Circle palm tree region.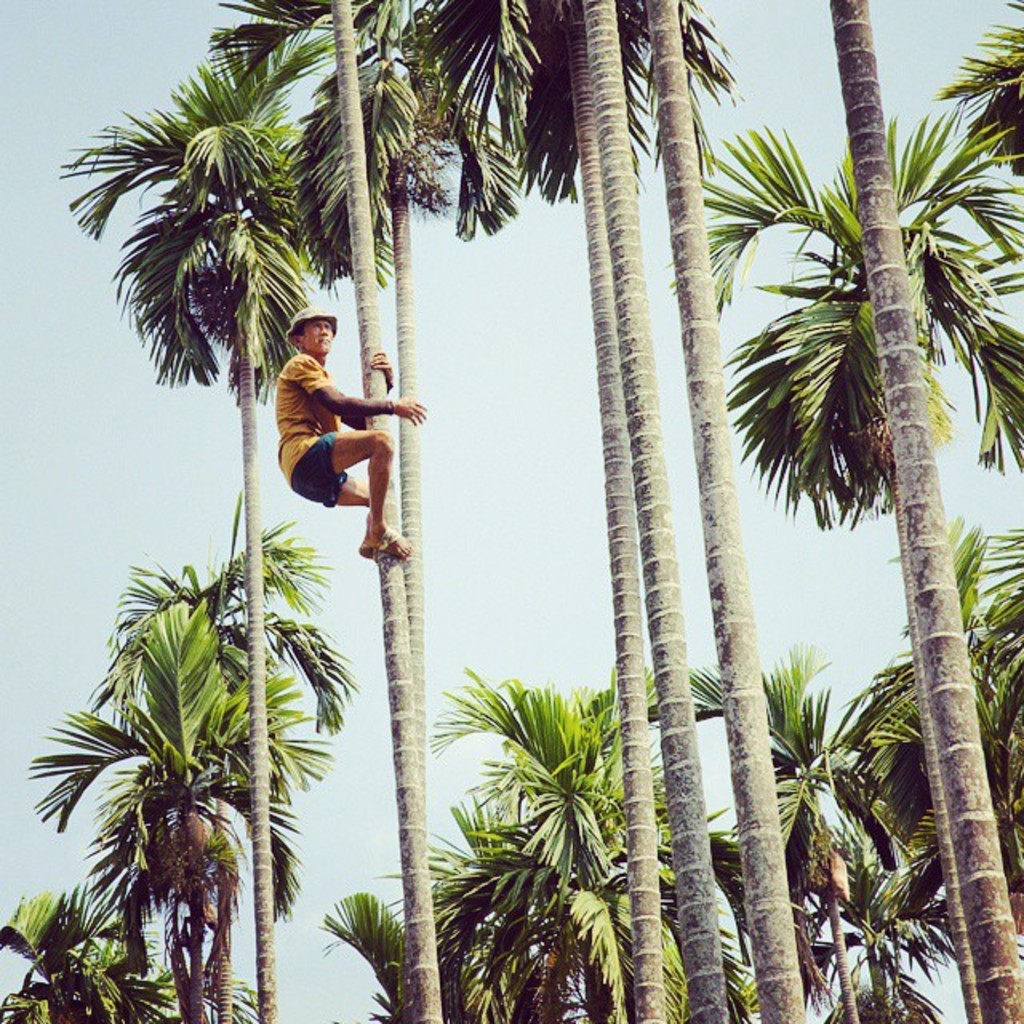
Region: crop(61, 550, 330, 1003).
